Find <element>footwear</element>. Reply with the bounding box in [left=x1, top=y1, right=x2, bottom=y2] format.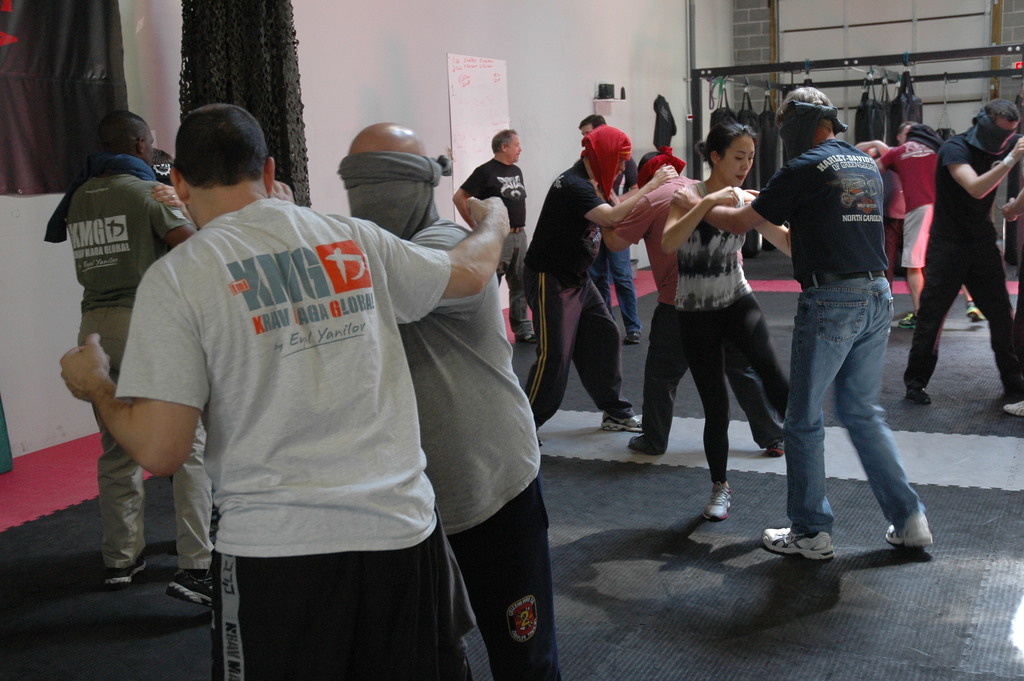
[left=966, top=302, right=984, bottom=319].
